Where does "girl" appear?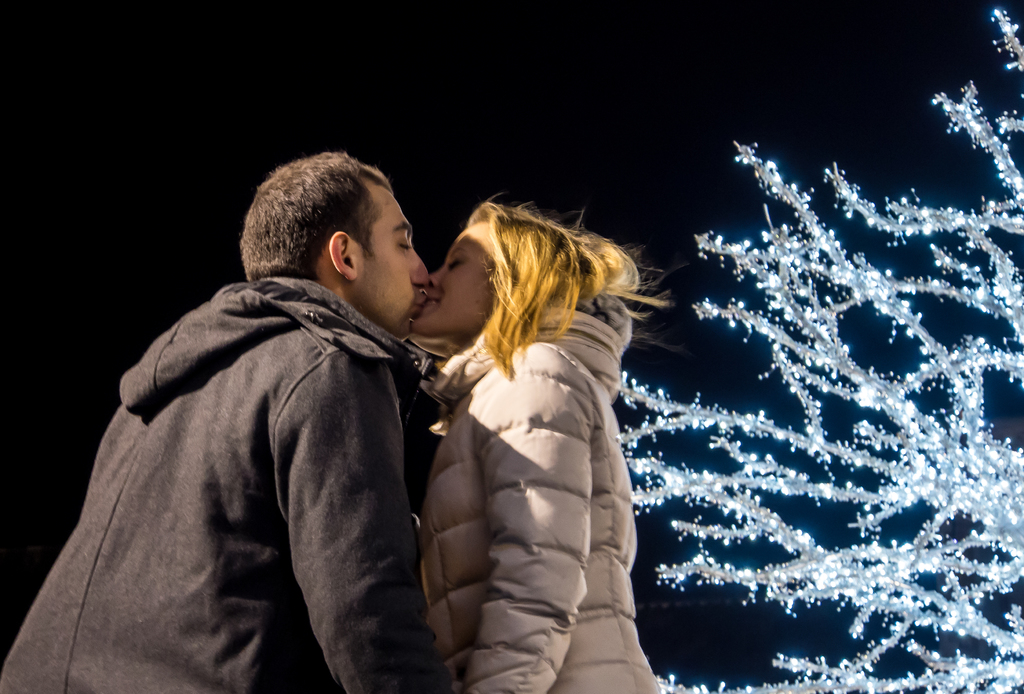
Appears at 414, 188, 691, 693.
